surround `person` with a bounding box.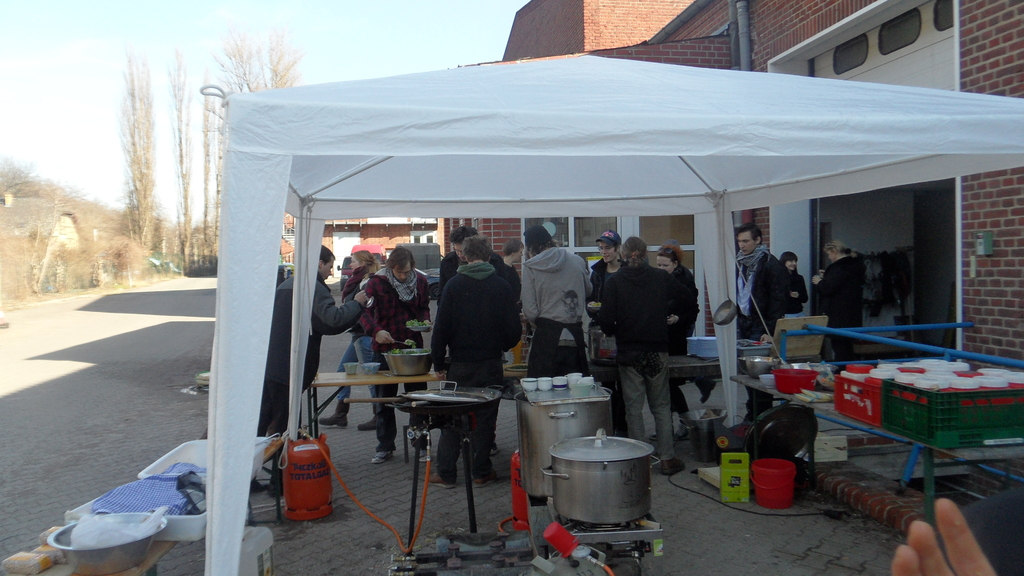
508, 225, 594, 377.
